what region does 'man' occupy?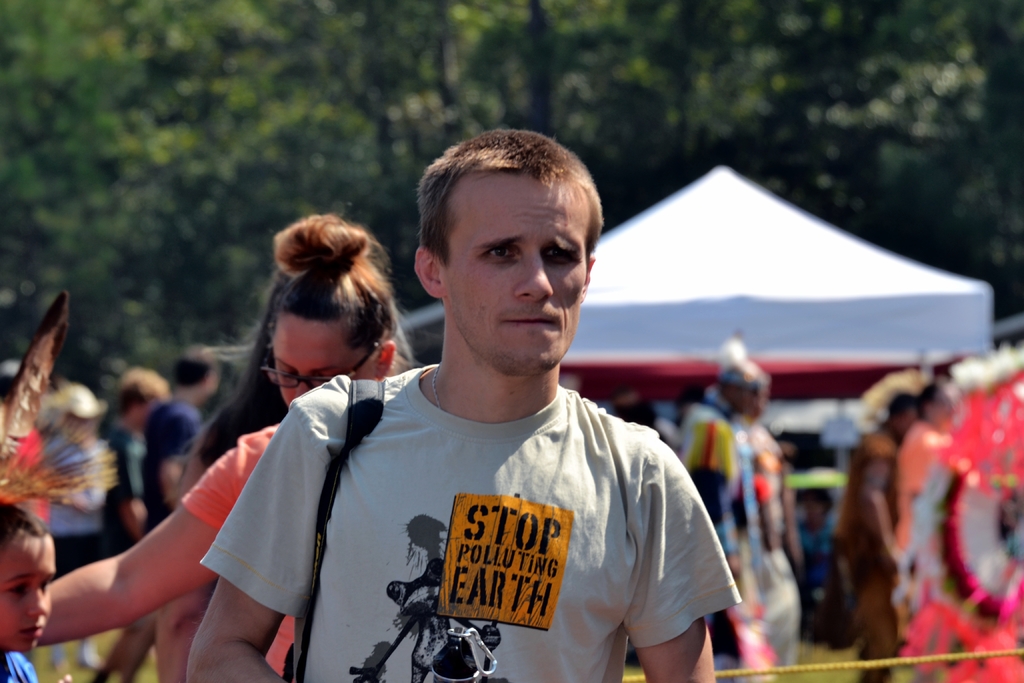
detection(186, 131, 737, 682).
